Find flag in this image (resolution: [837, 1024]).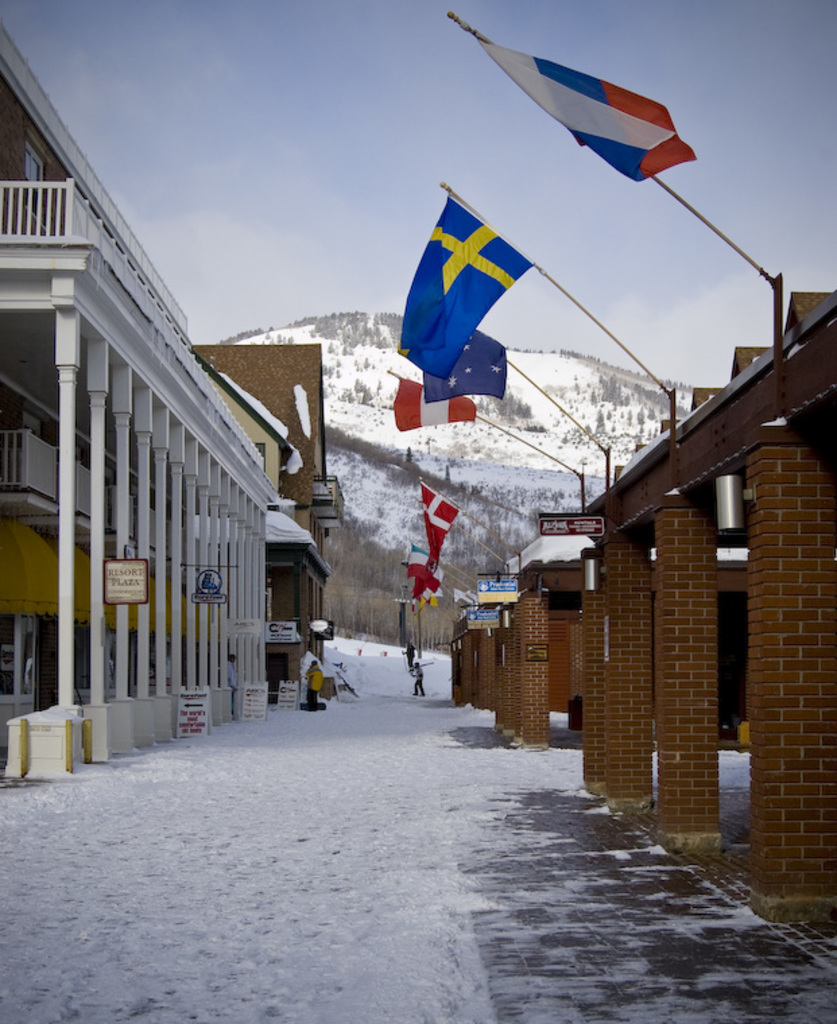
left=411, top=302, right=526, bottom=408.
